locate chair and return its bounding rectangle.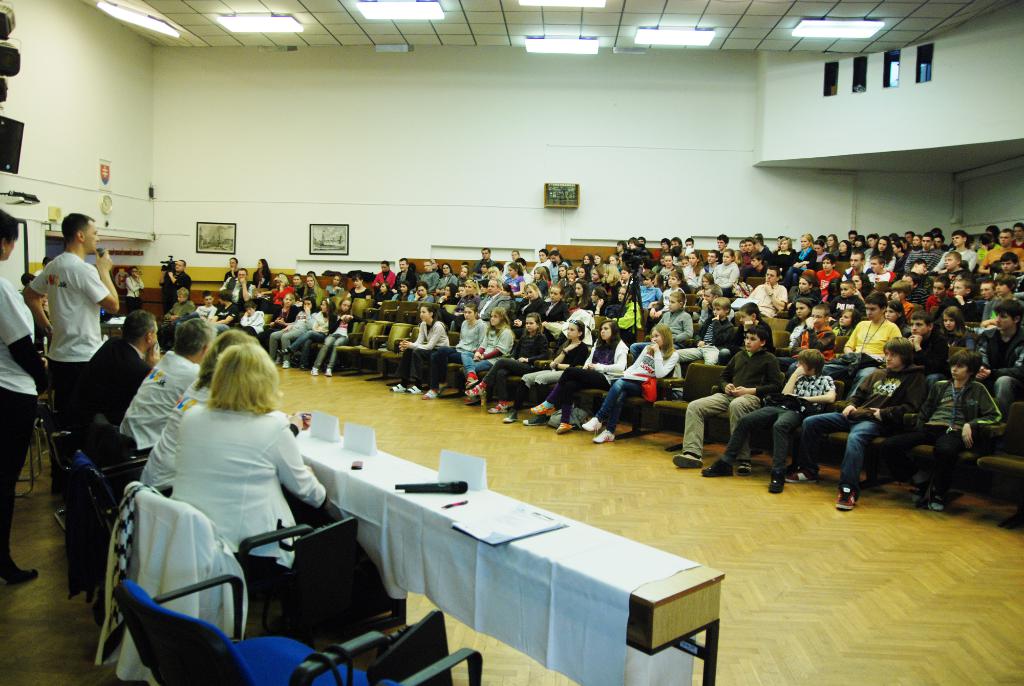
[974,404,1018,498].
